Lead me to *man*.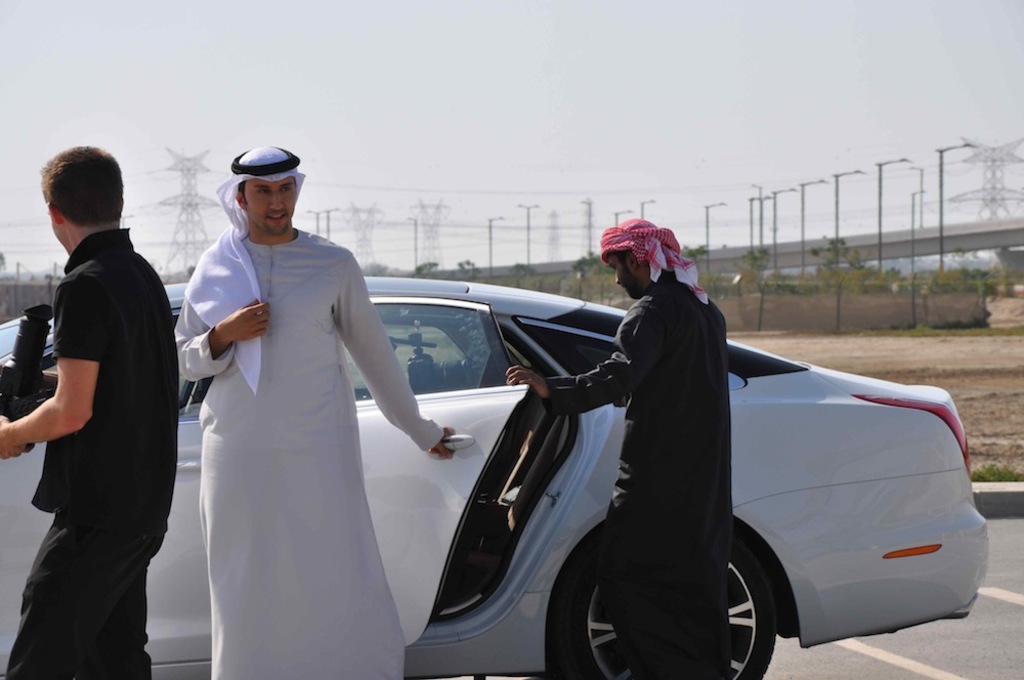
Lead to bbox=(504, 222, 727, 679).
